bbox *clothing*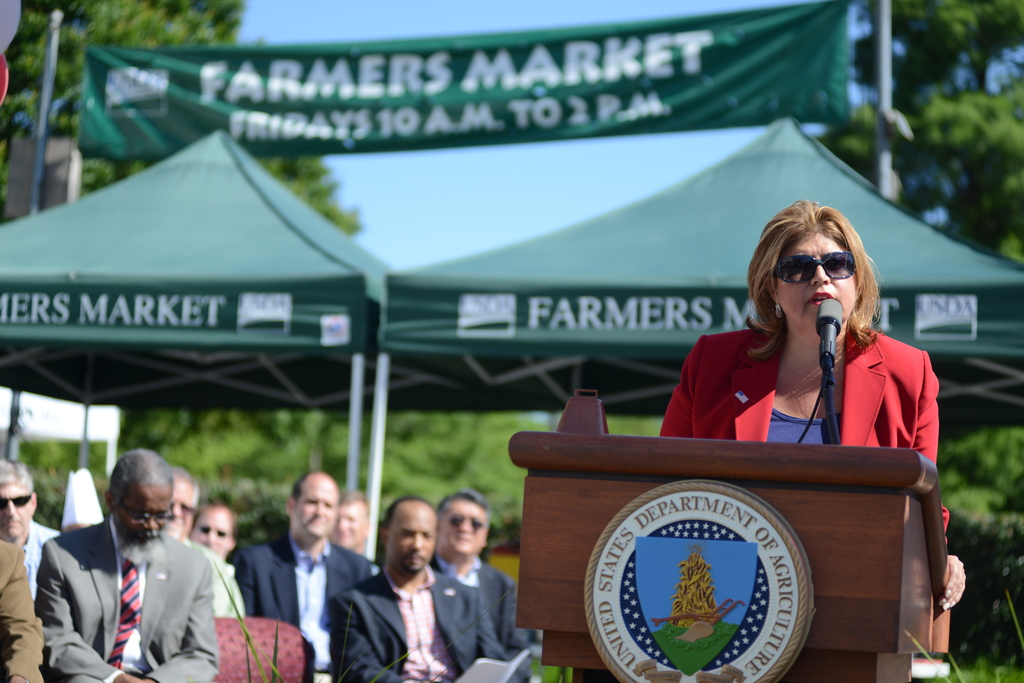
(227,531,375,682)
